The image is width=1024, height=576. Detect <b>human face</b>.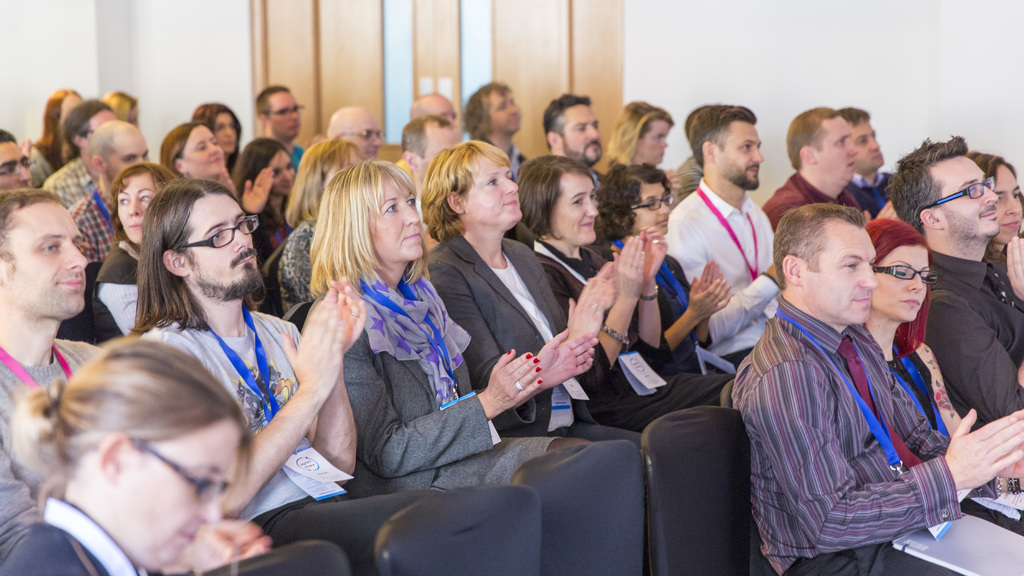
Detection: box=[849, 122, 883, 174].
